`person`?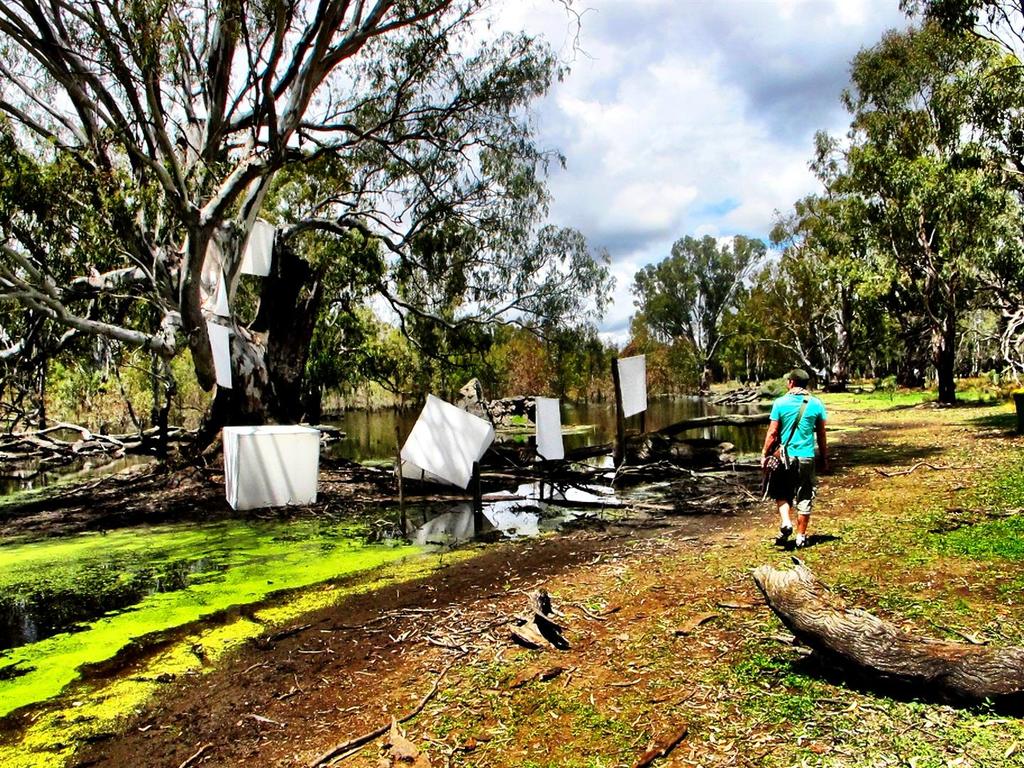
crop(766, 375, 837, 567)
